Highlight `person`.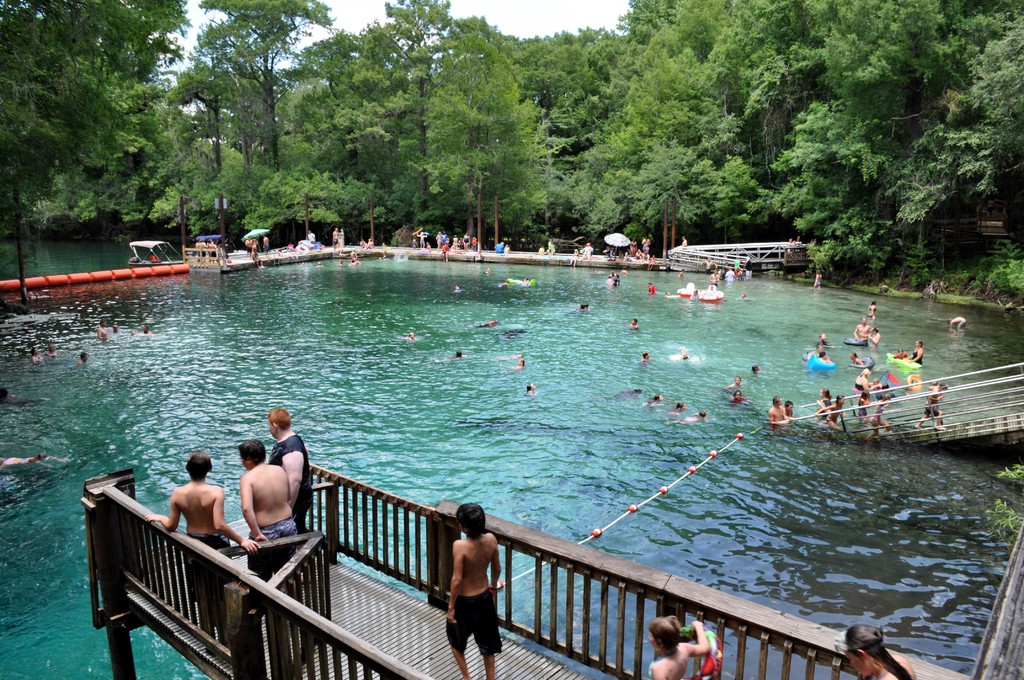
Highlighted region: [868, 298, 877, 318].
